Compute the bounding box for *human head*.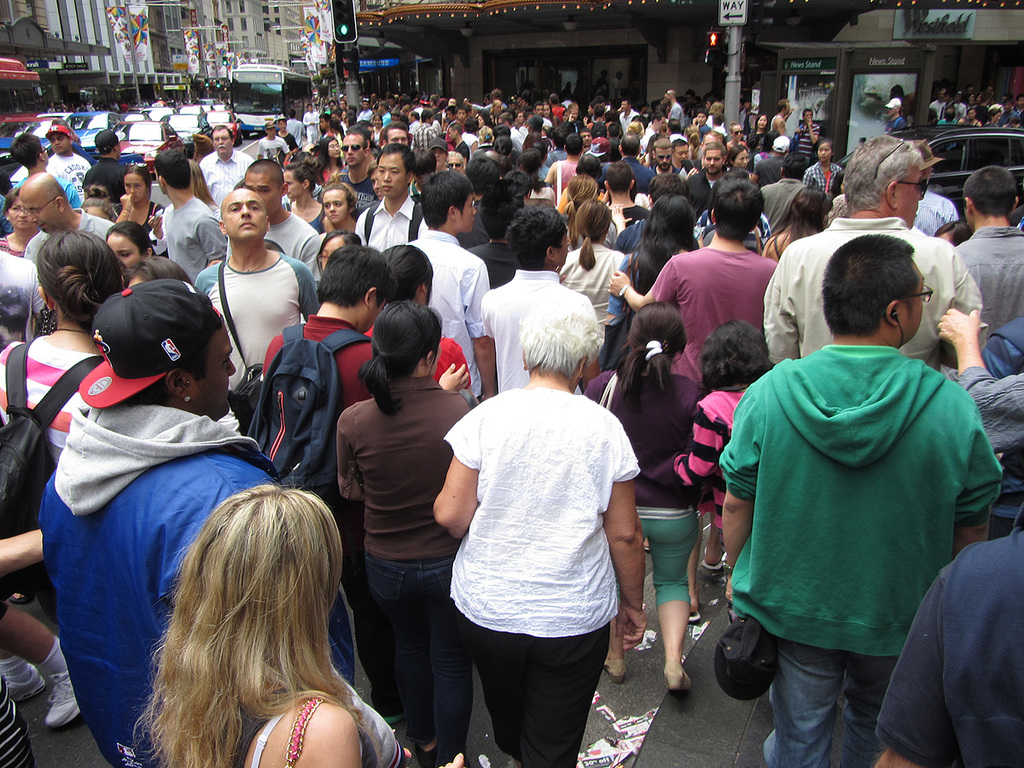
{"left": 780, "top": 151, "right": 806, "bottom": 180}.
